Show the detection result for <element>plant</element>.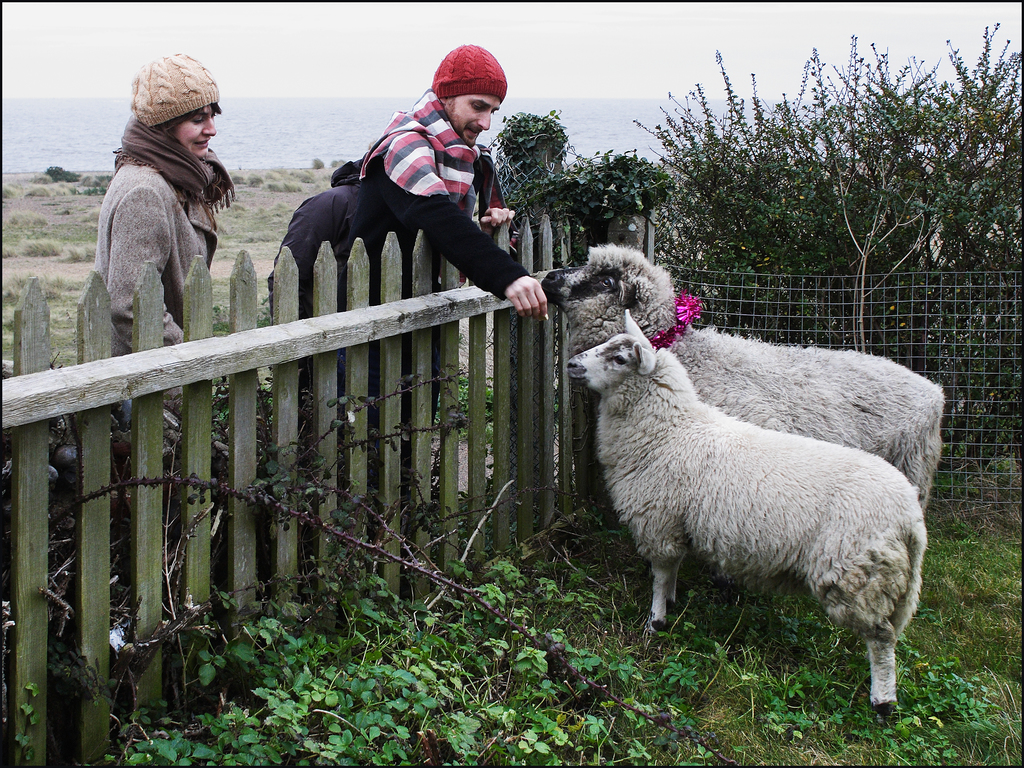
x1=227, y1=145, x2=316, y2=203.
